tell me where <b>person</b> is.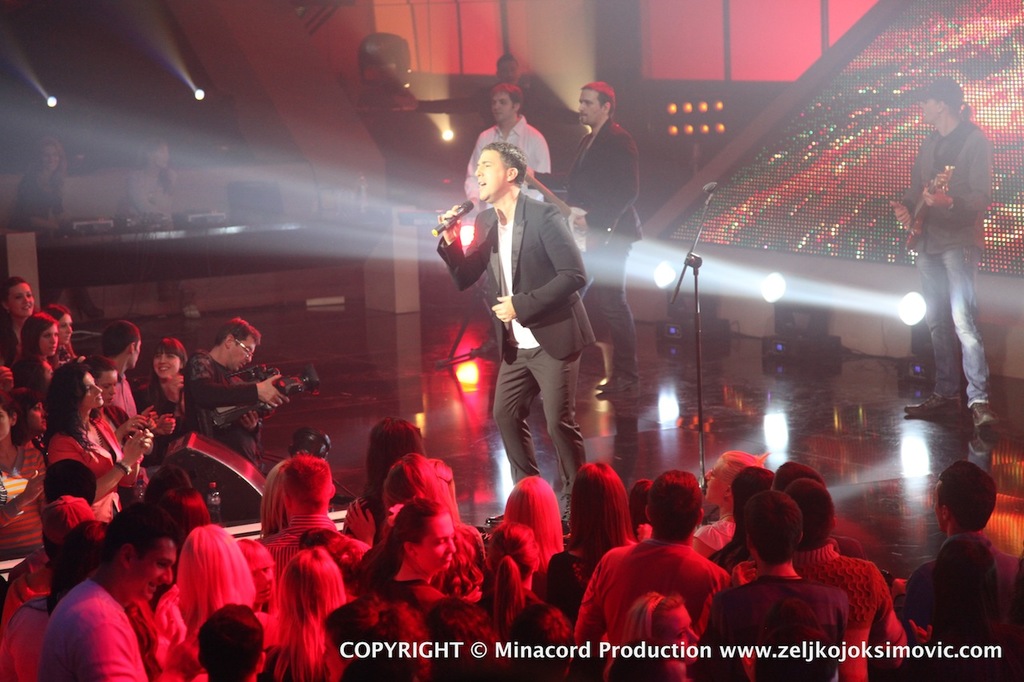
<b>person</b> is at (left=7, top=135, right=107, bottom=321).
